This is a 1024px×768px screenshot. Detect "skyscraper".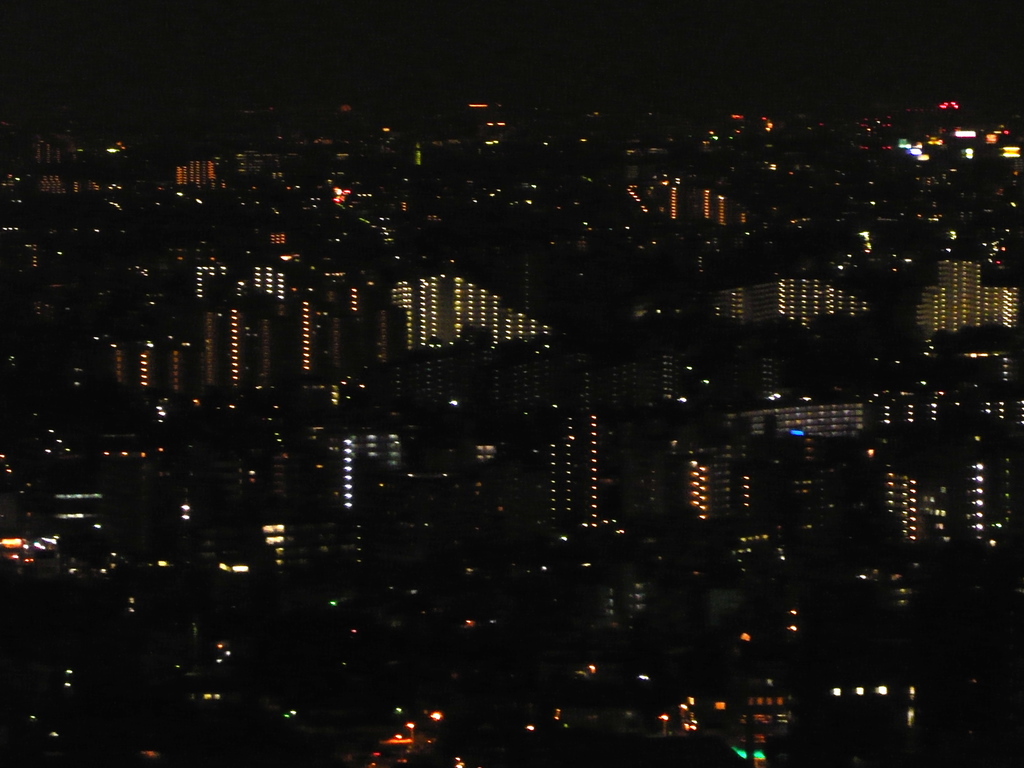
pyautogui.locateOnScreen(200, 291, 257, 381).
